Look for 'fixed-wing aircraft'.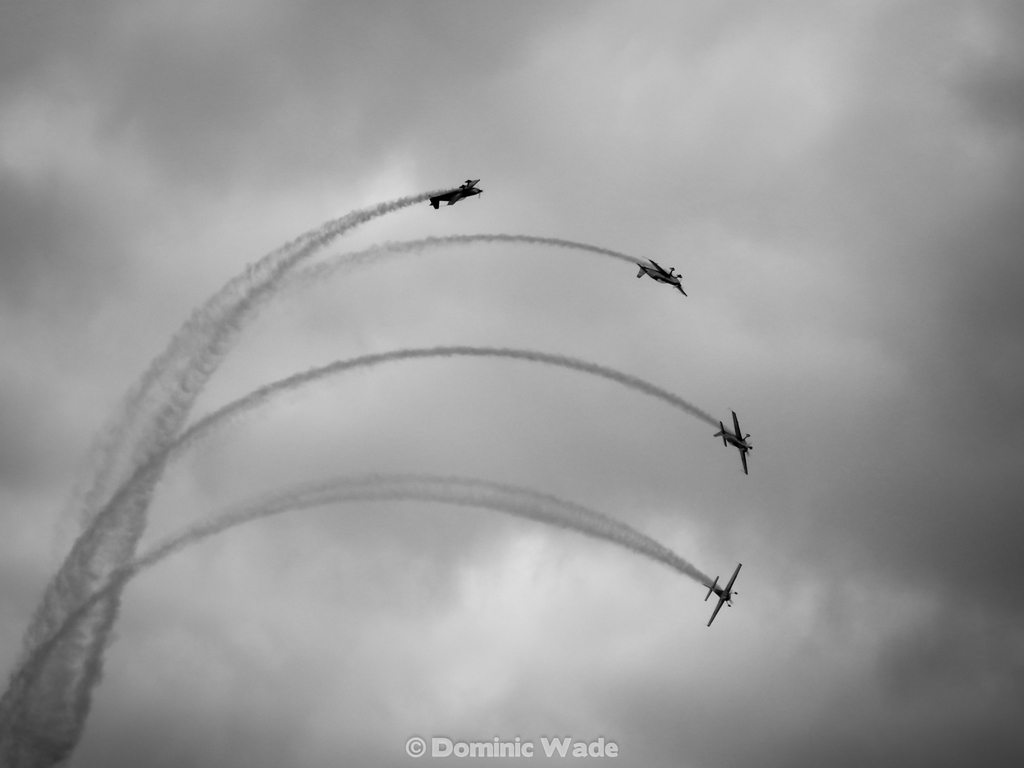
Found: rect(430, 173, 486, 211).
